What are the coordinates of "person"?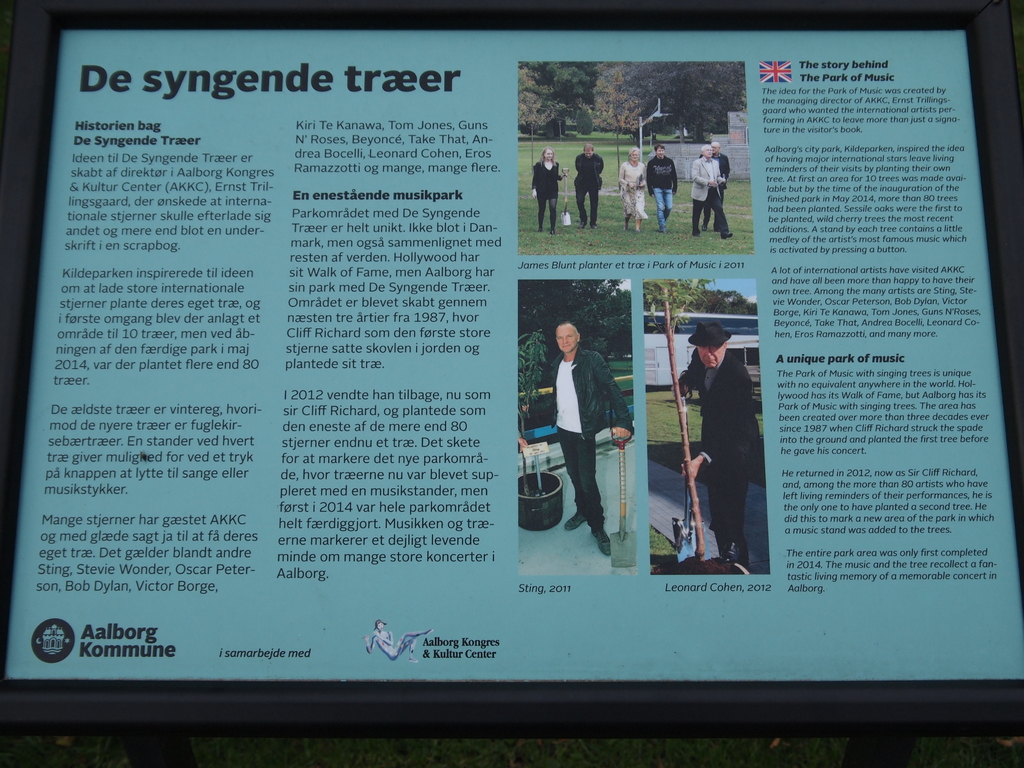
[690,145,736,243].
